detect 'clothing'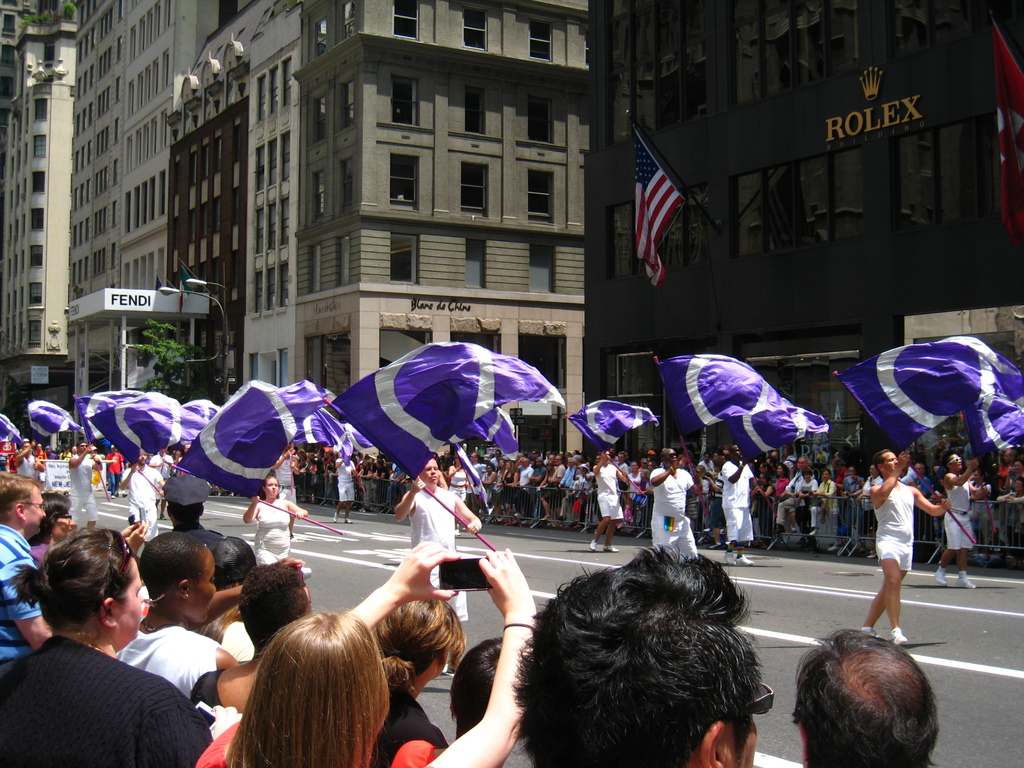
[left=0, top=513, right=55, bottom=672]
